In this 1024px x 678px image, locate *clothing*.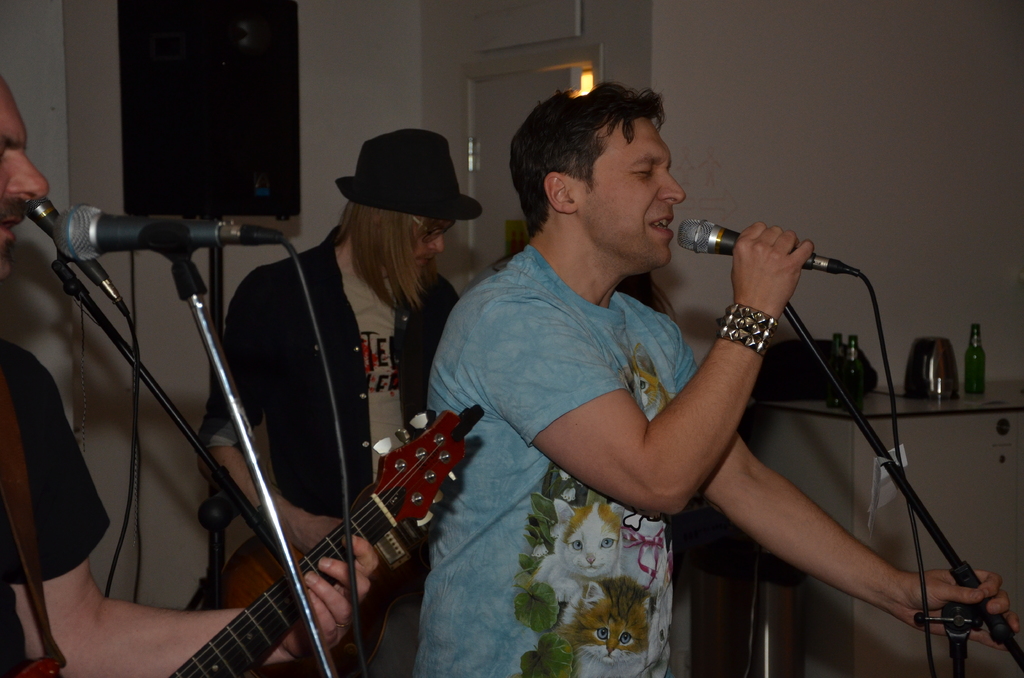
Bounding box: select_region(0, 346, 111, 677).
